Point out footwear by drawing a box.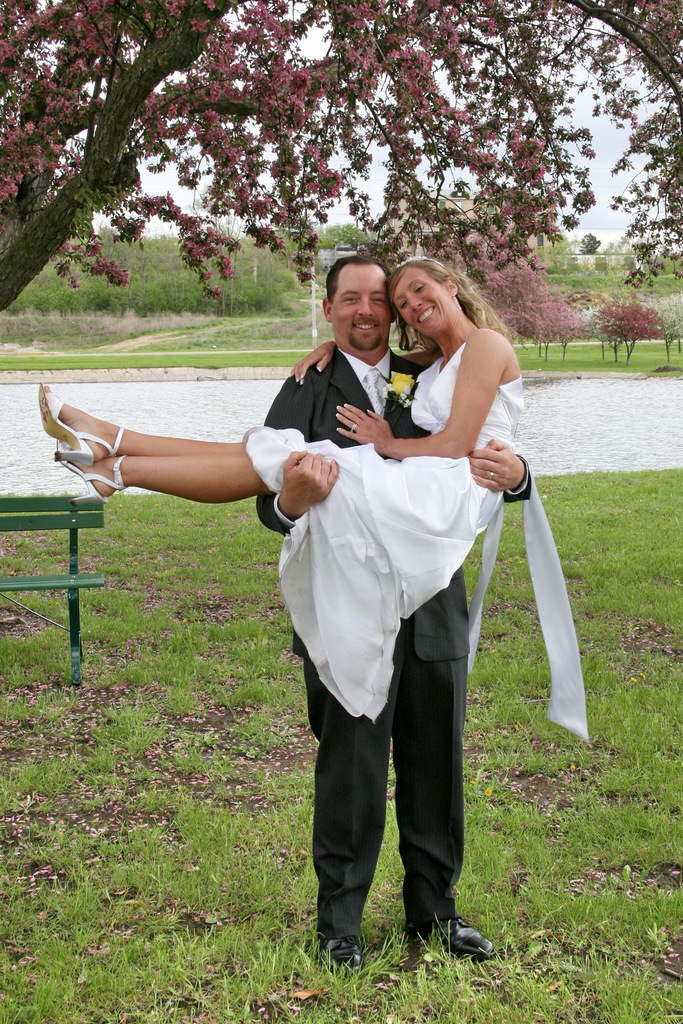
44:376:126:474.
